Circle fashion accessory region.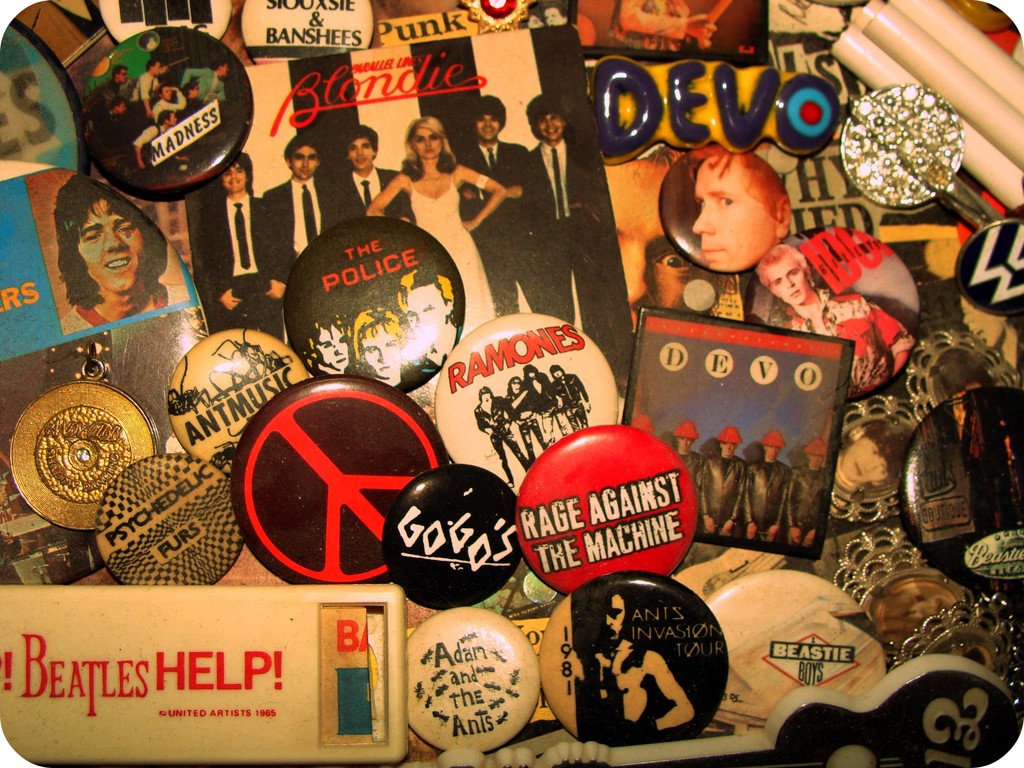
Region: bbox(360, 179, 372, 209).
